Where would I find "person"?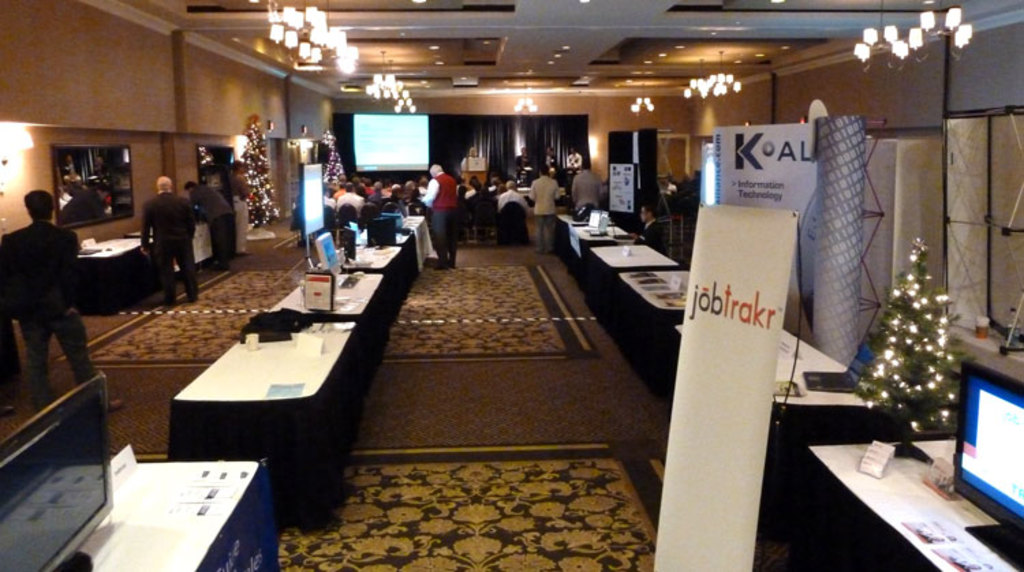
At [left=415, top=162, right=456, bottom=268].
